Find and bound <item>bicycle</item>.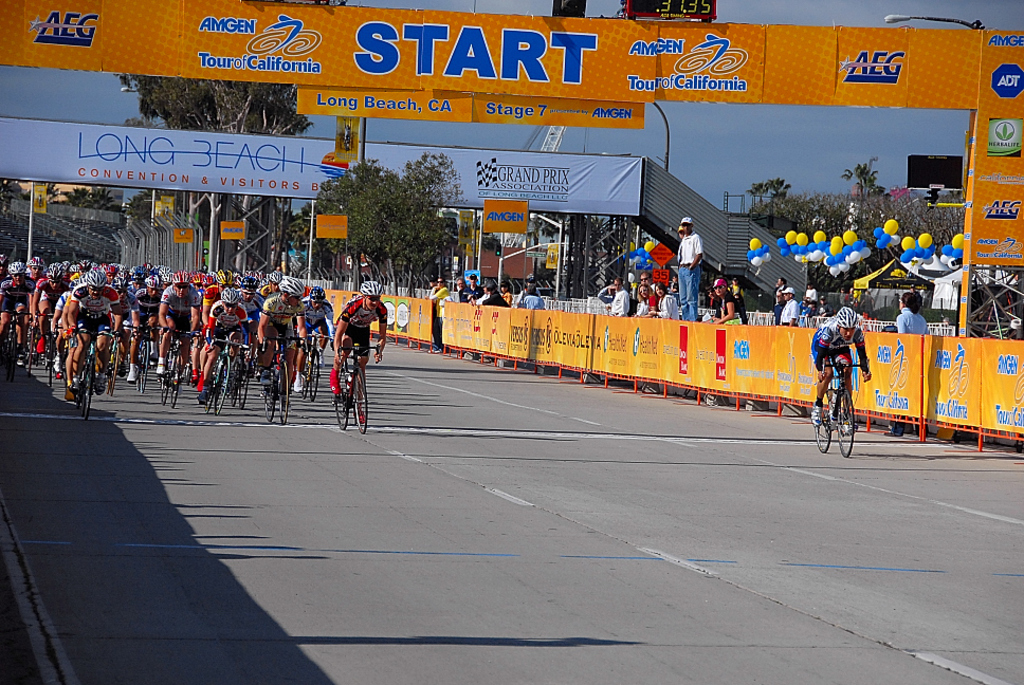
Bound: (124,317,166,378).
